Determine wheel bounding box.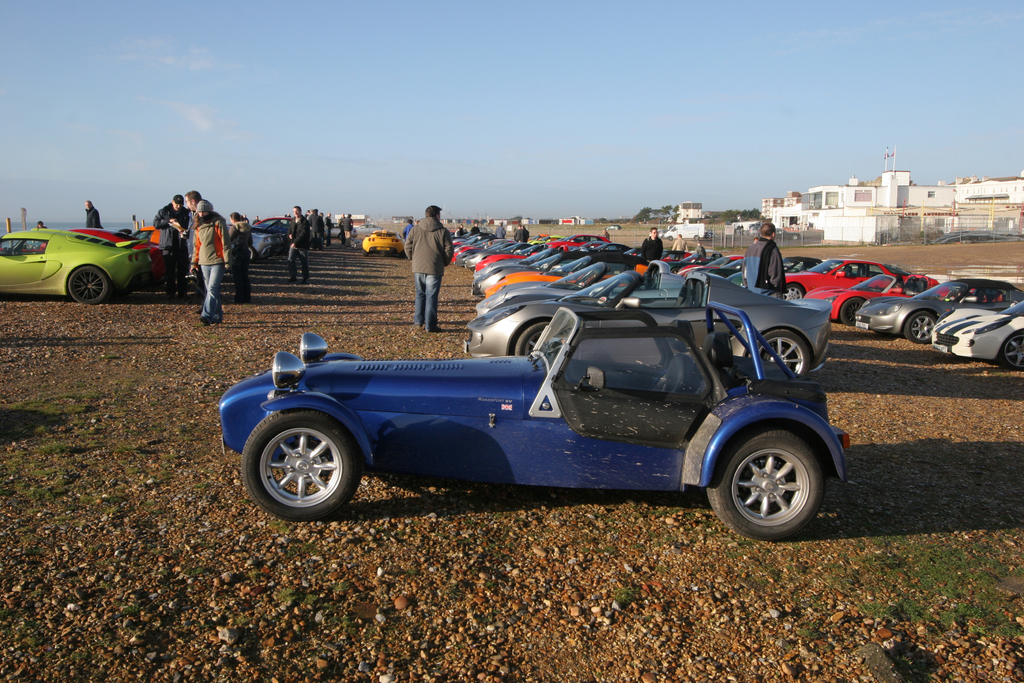
Determined: crop(843, 295, 868, 327).
